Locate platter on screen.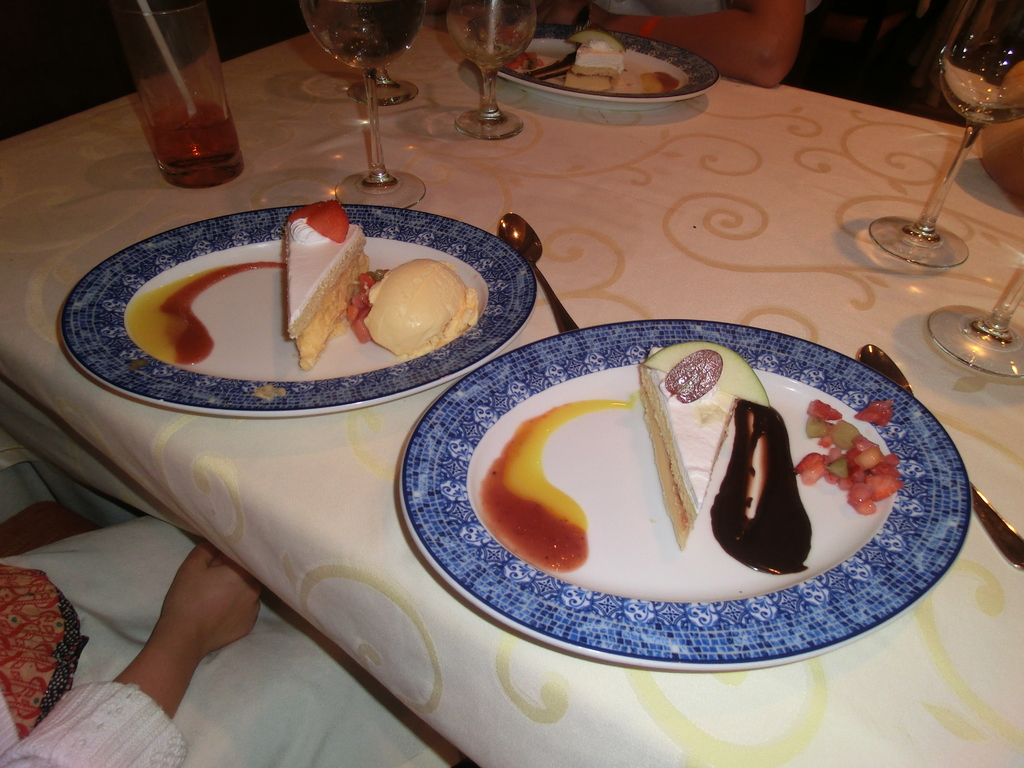
On screen at {"x1": 438, "y1": 0, "x2": 743, "y2": 156}.
